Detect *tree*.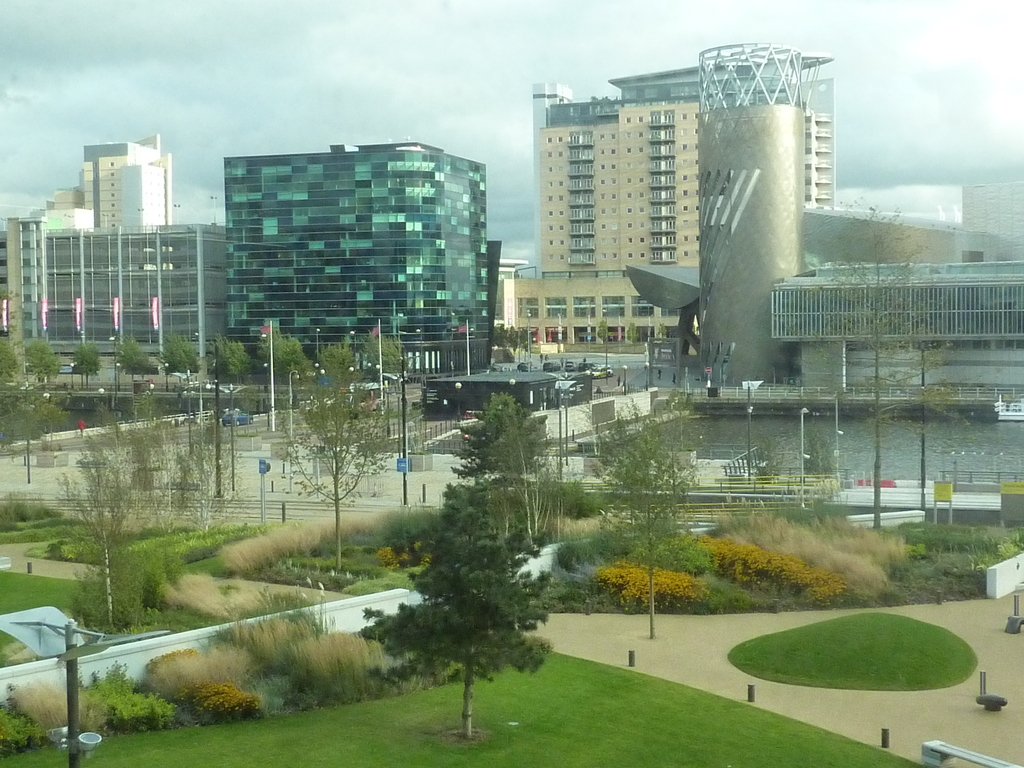
Detected at box(18, 339, 52, 393).
